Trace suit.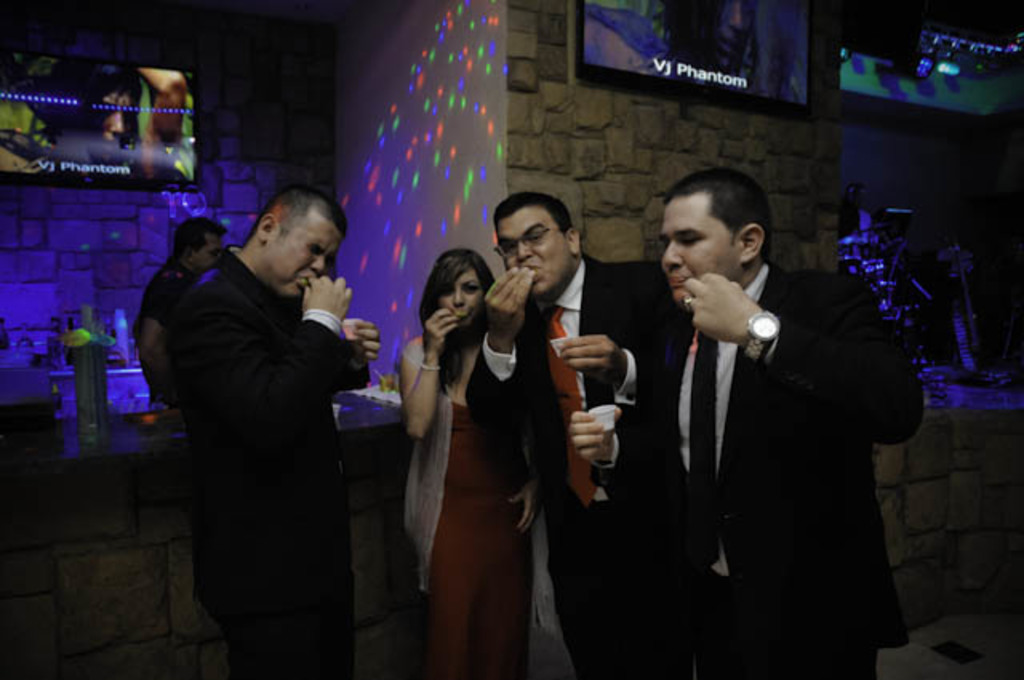
Traced to BBox(170, 246, 373, 678).
